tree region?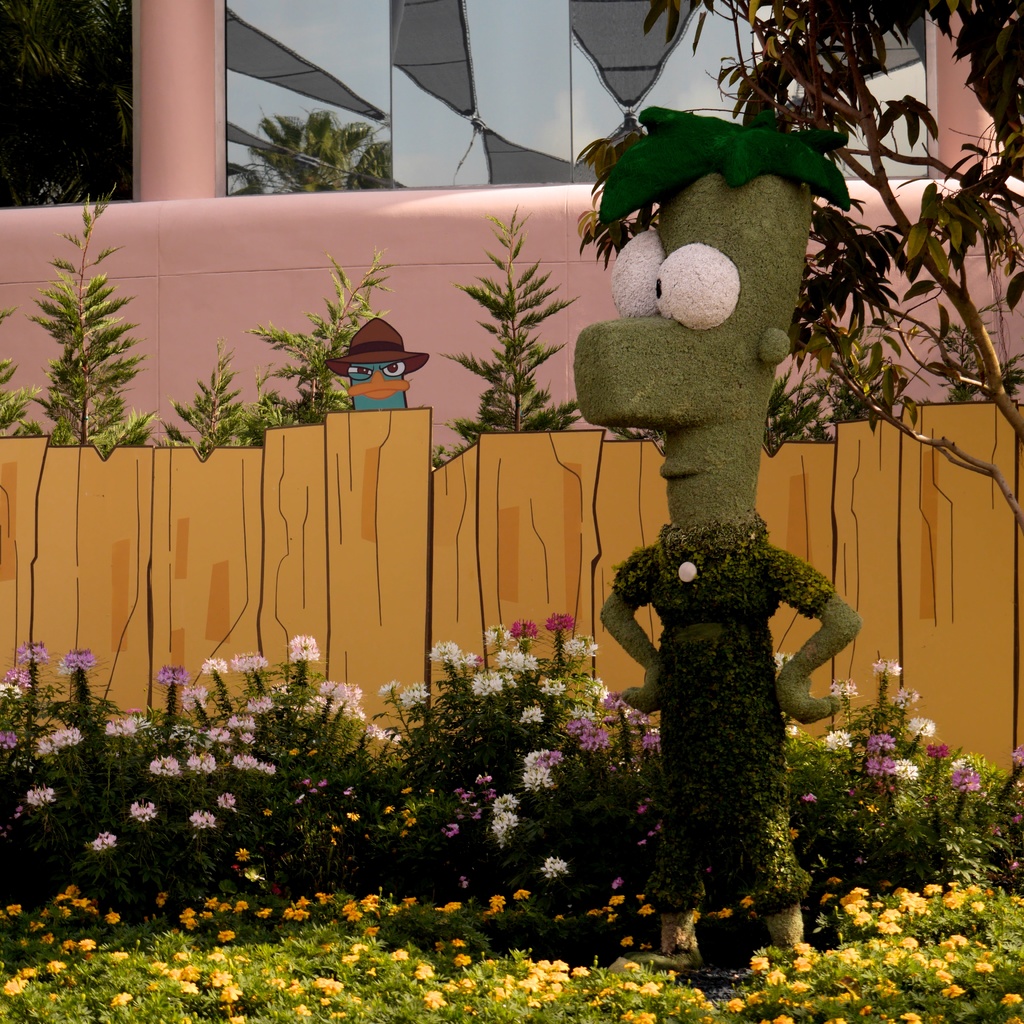
0/0/132/198
